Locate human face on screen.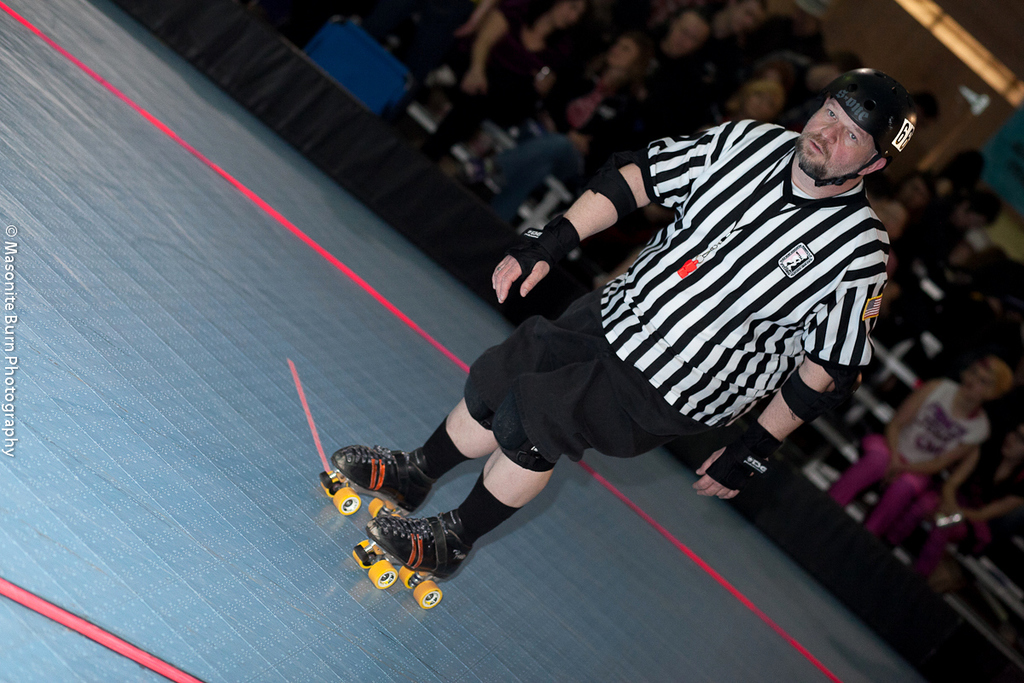
On screen at box(964, 366, 992, 405).
